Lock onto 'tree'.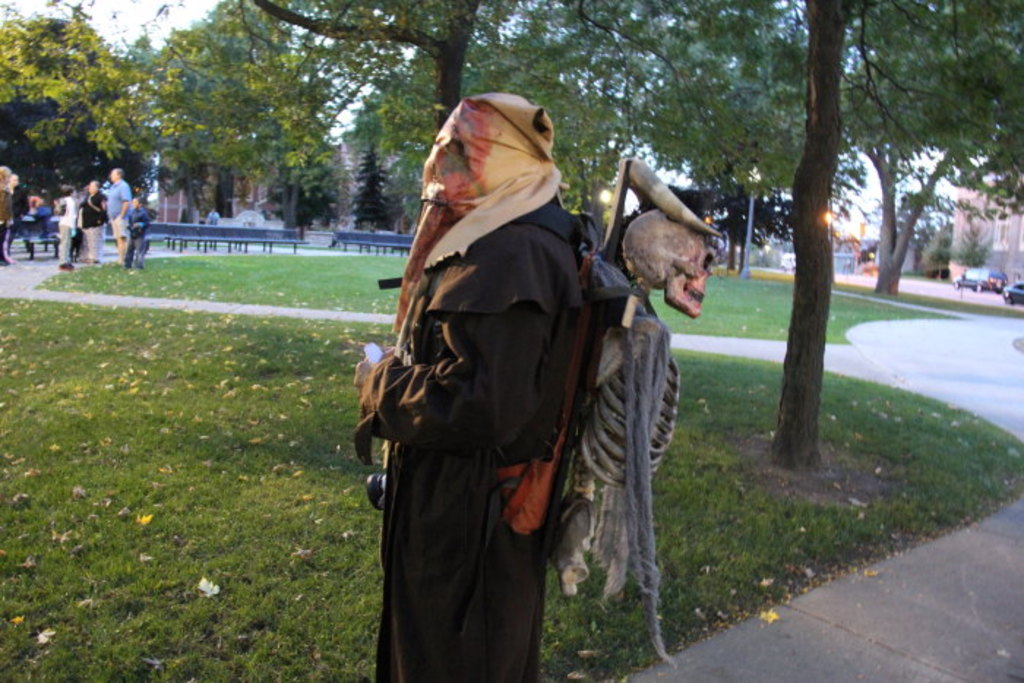
Locked: locate(851, 186, 955, 266).
